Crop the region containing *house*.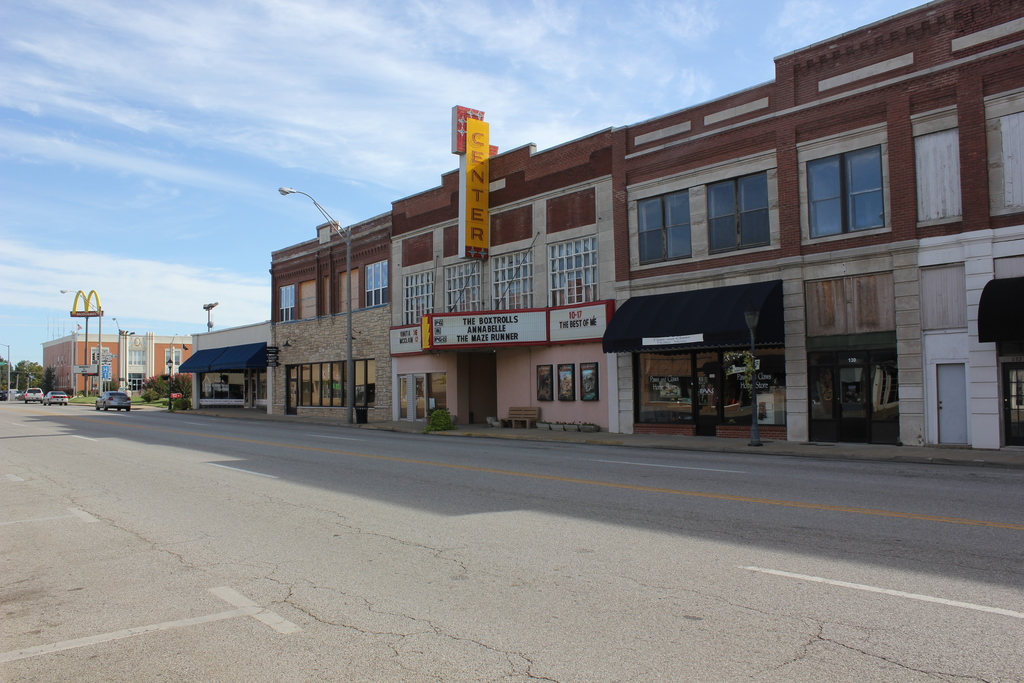
Crop region: [44, 331, 195, 397].
